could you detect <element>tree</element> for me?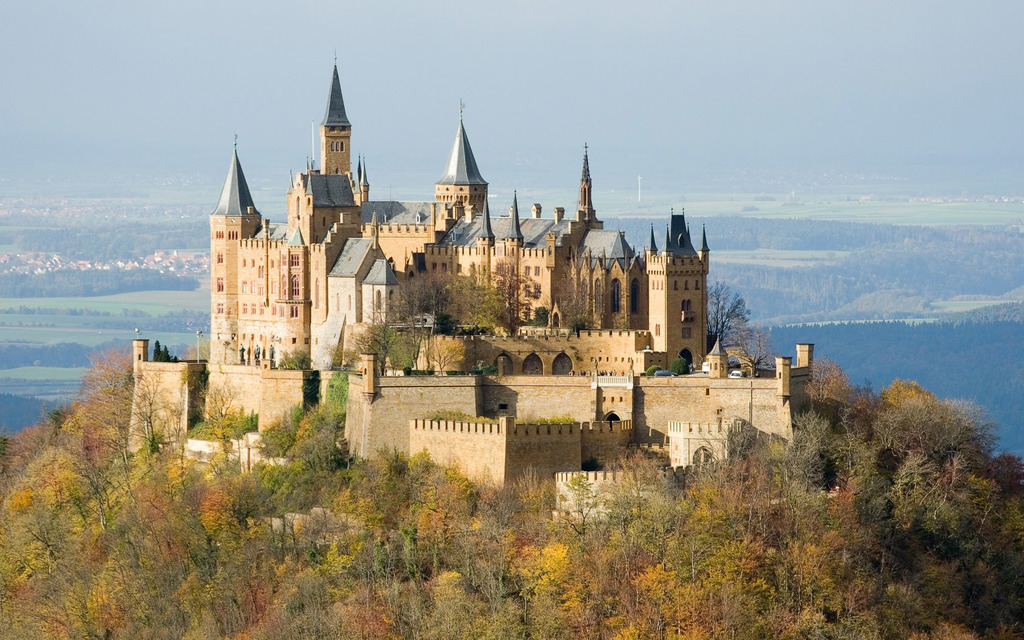
Detection result: 469 468 522 589.
